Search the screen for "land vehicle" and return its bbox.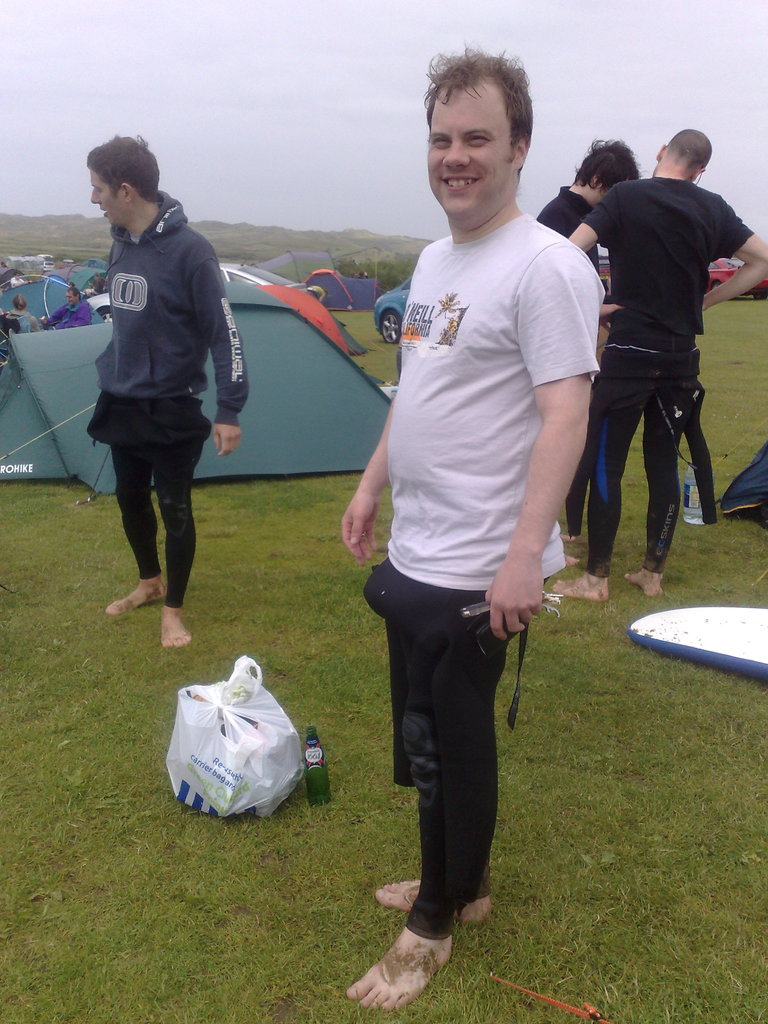
Found: (left=372, top=276, right=411, bottom=344).
